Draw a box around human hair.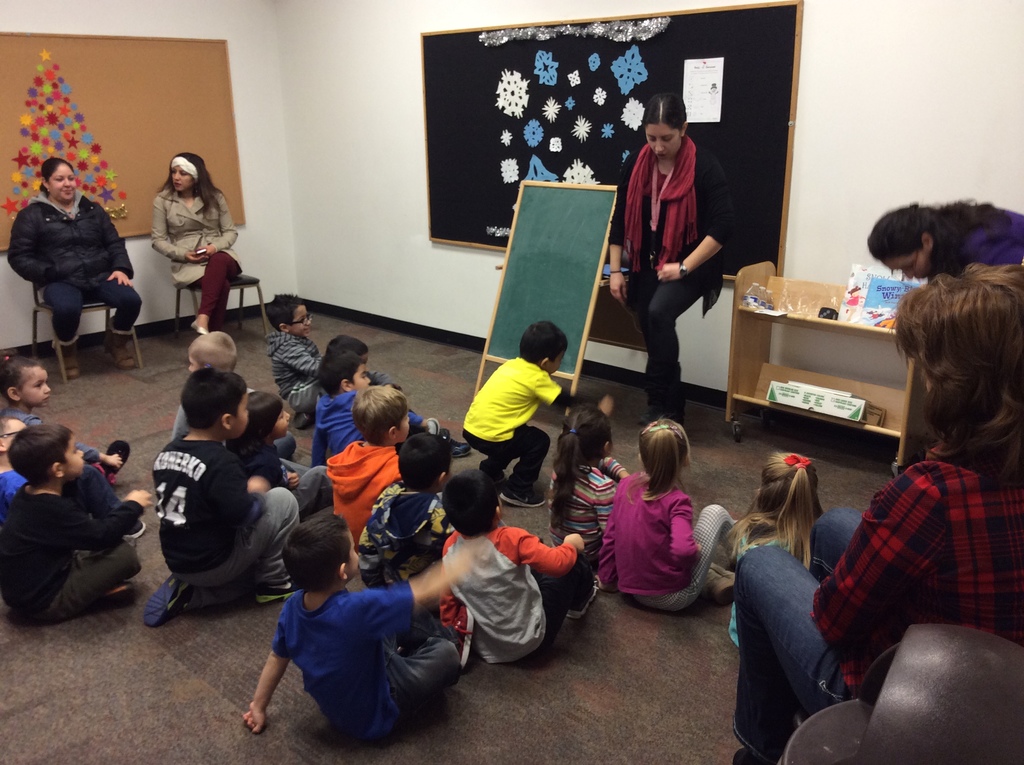
<box>266,291,305,335</box>.
